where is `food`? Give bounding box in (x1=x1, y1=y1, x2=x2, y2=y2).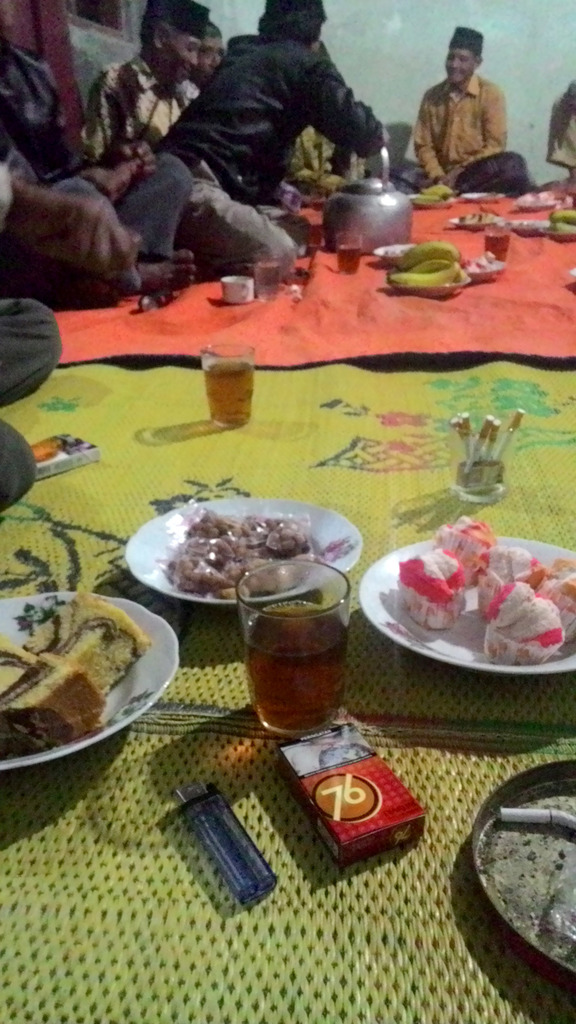
(x1=541, y1=557, x2=575, y2=645).
